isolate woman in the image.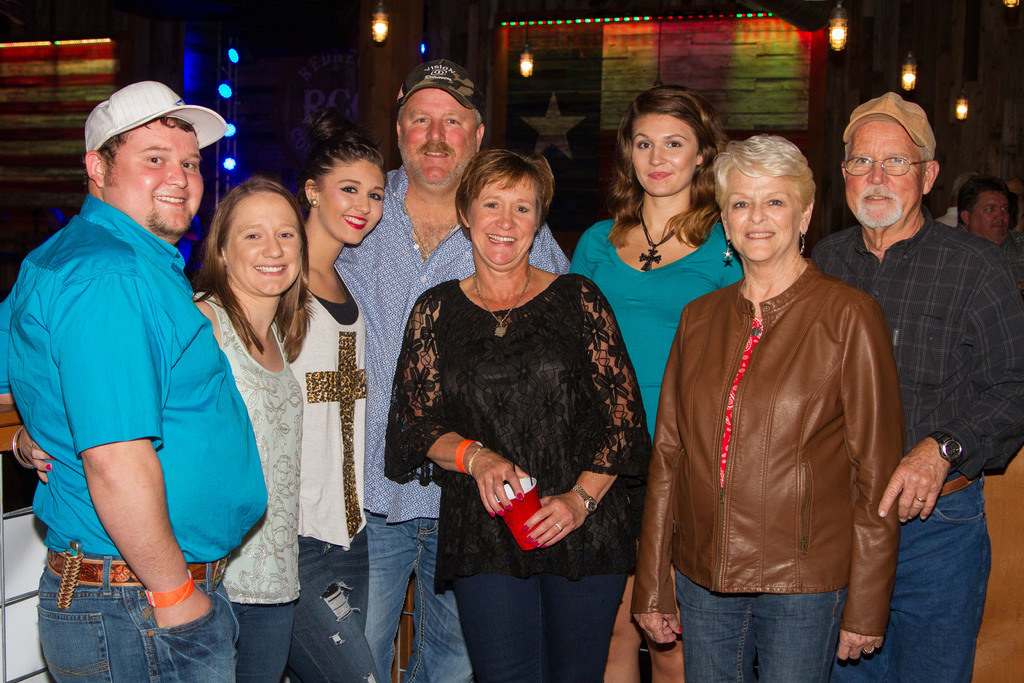
Isolated region: (634, 135, 904, 682).
